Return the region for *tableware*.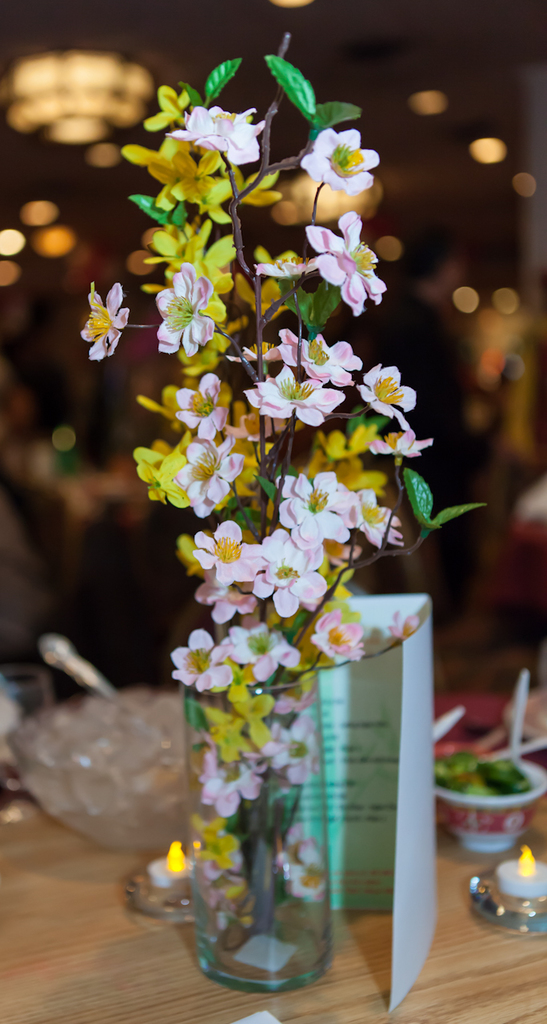
Rect(37, 631, 116, 702).
